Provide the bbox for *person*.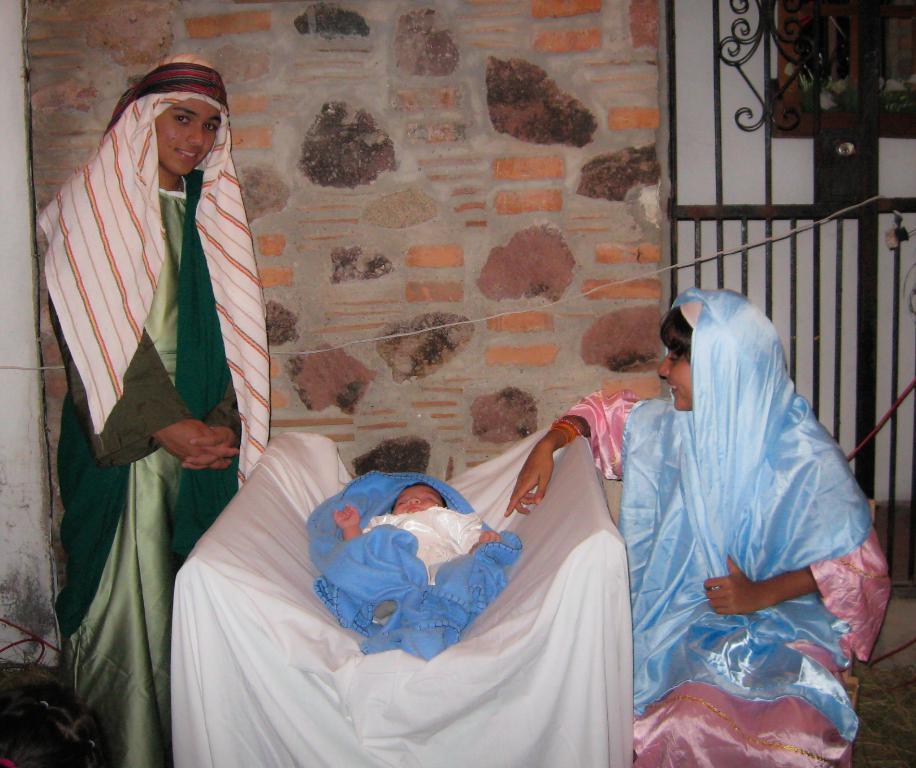
locate(44, 37, 265, 742).
